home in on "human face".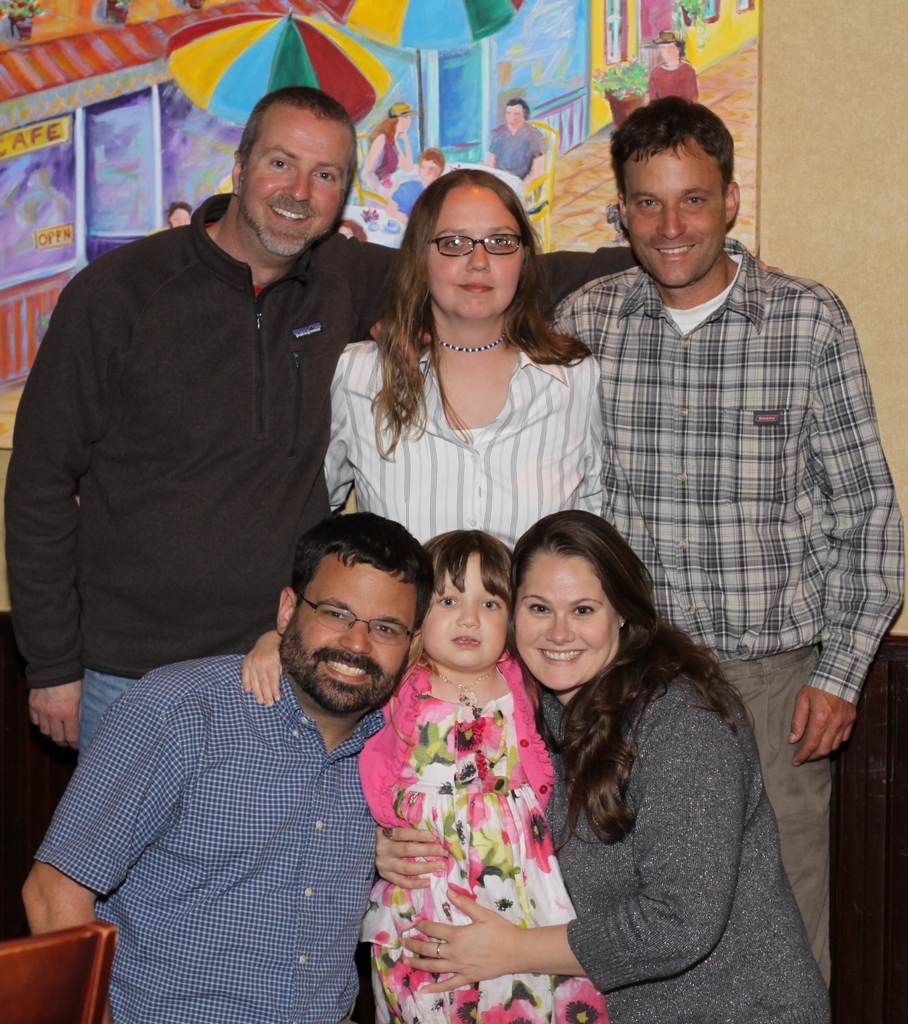
Homed in at [236,113,352,241].
